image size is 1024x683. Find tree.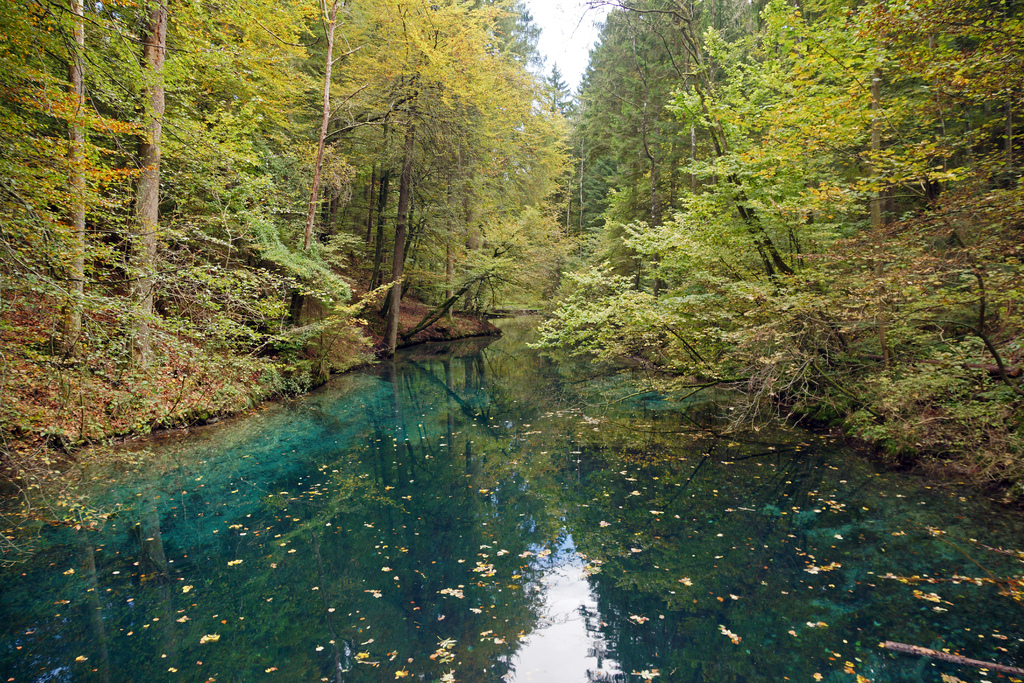
[left=0, top=3, right=162, bottom=352].
